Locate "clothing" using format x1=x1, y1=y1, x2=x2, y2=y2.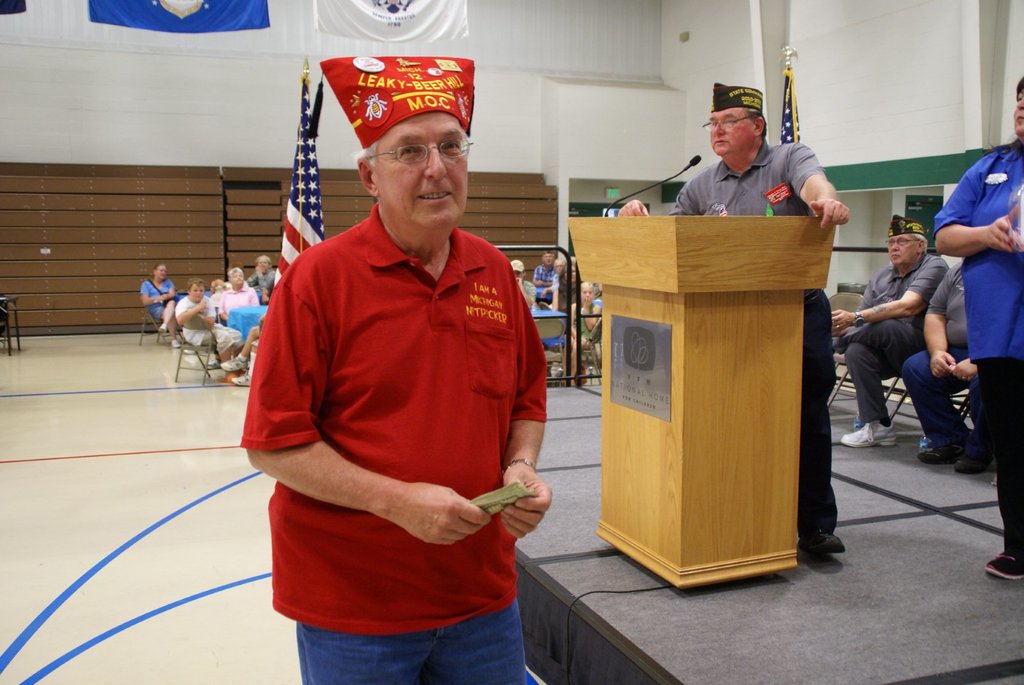
x1=671, y1=138, x2=837, y2=537.
